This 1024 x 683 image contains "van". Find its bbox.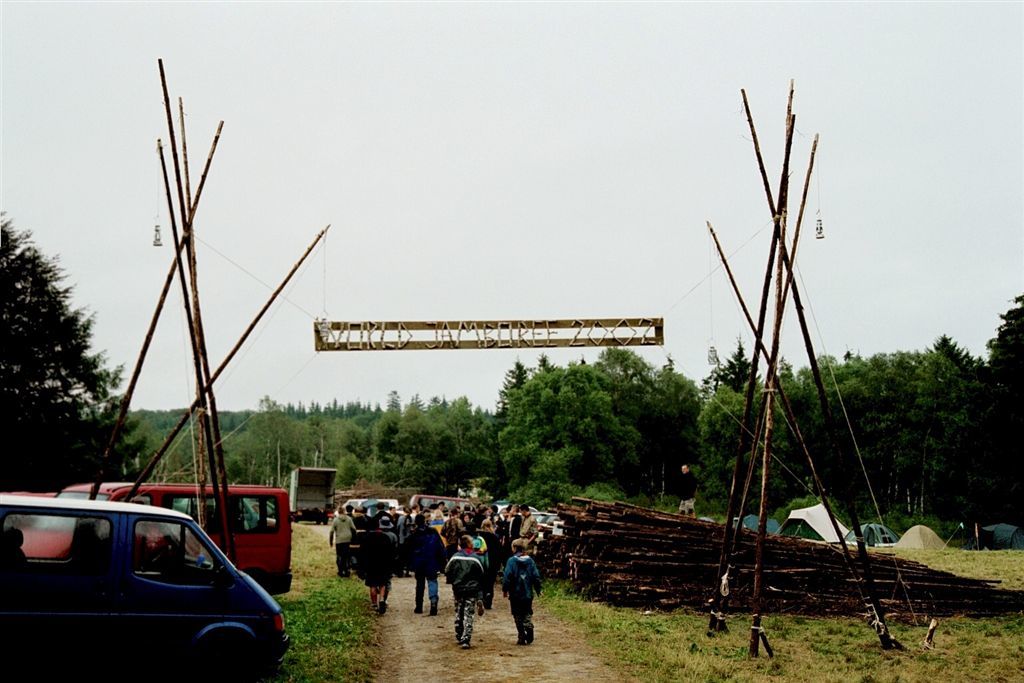
box=[15, 480, 298, 594].
